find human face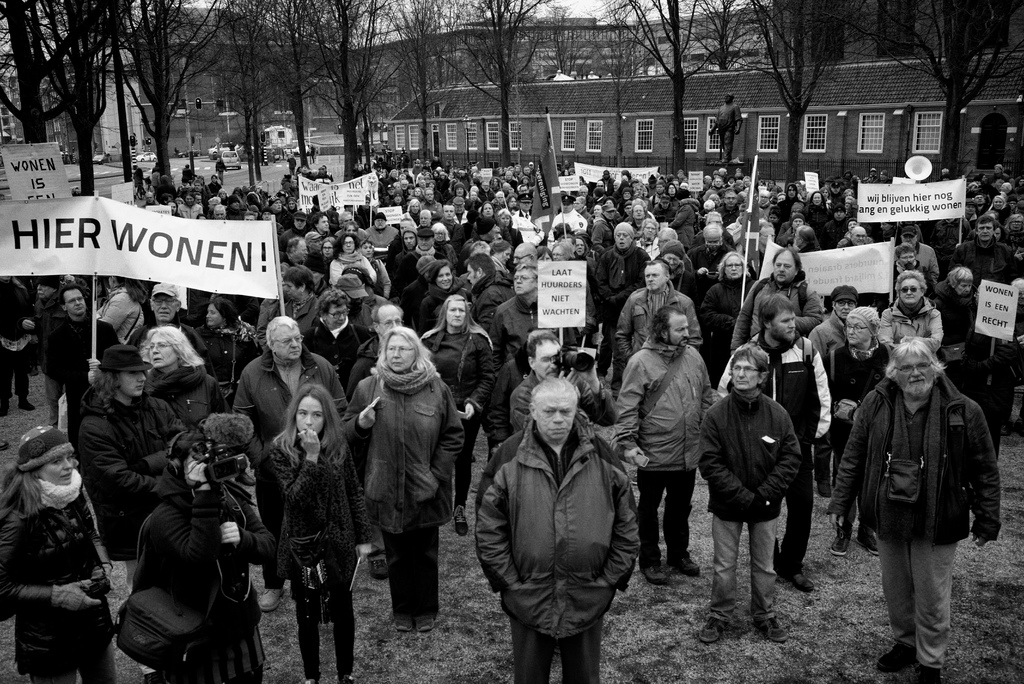
(x1=604, y1=199, x2=613, y2=204)
